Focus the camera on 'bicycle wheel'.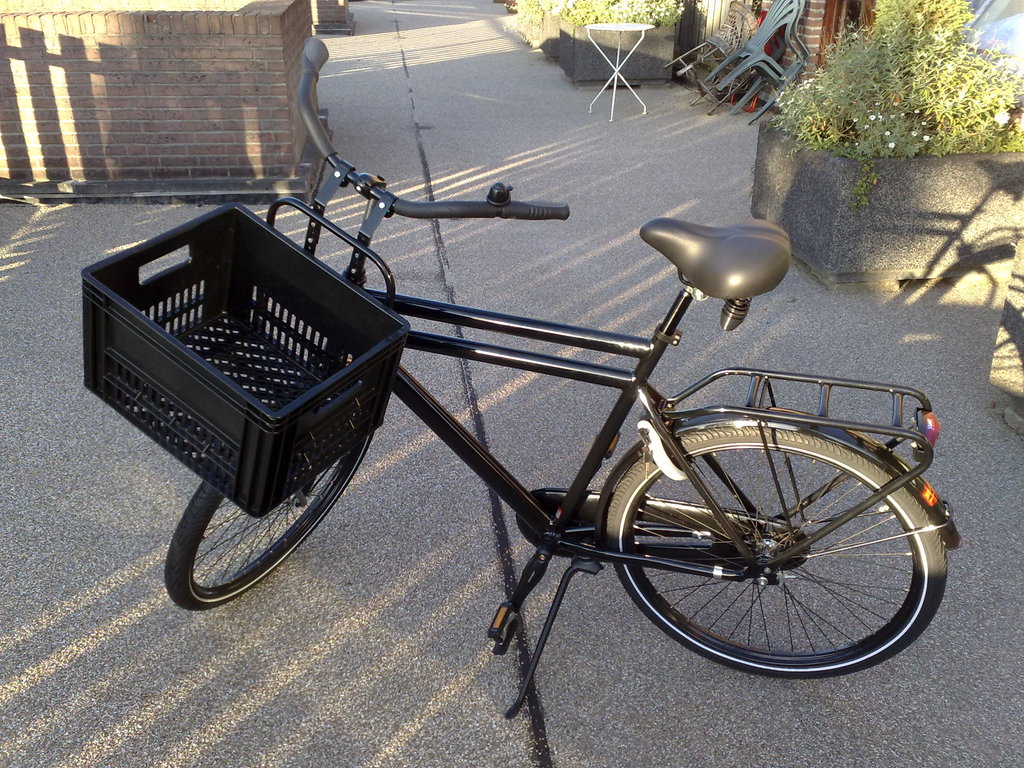
Focus region: 575 406 943 687.
